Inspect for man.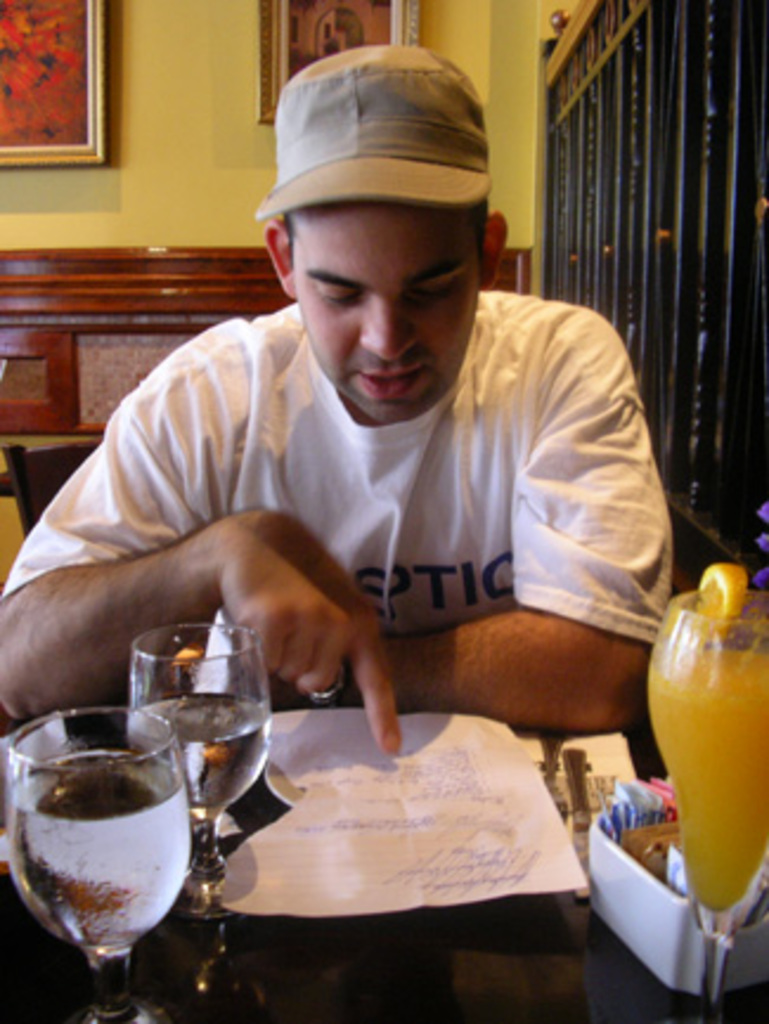
Inspection: bbox=[31, 45, 703, 903].
